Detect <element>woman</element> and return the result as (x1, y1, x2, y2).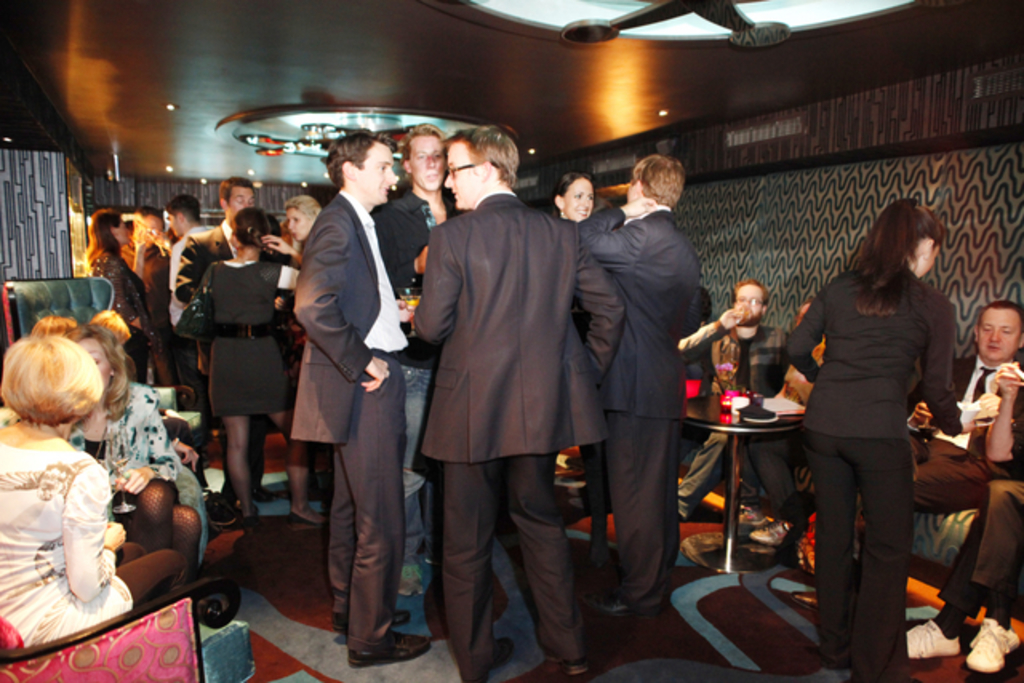
(546, 157, 600, 229).
